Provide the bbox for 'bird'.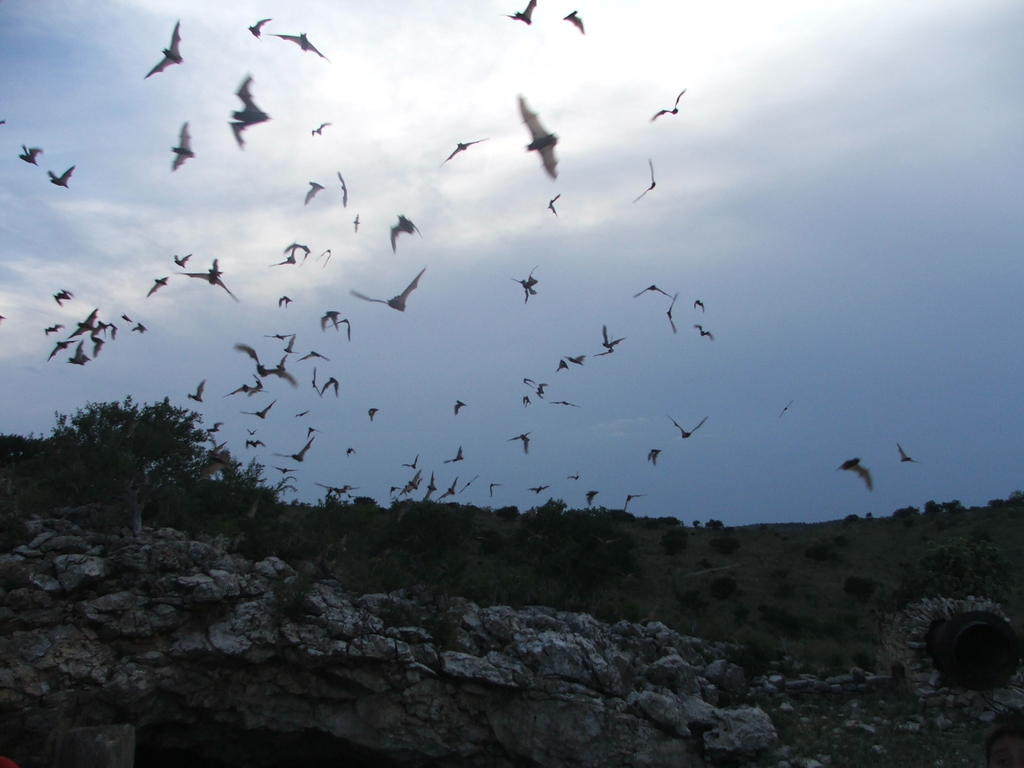
select_region(525, 484, 550, 497).
